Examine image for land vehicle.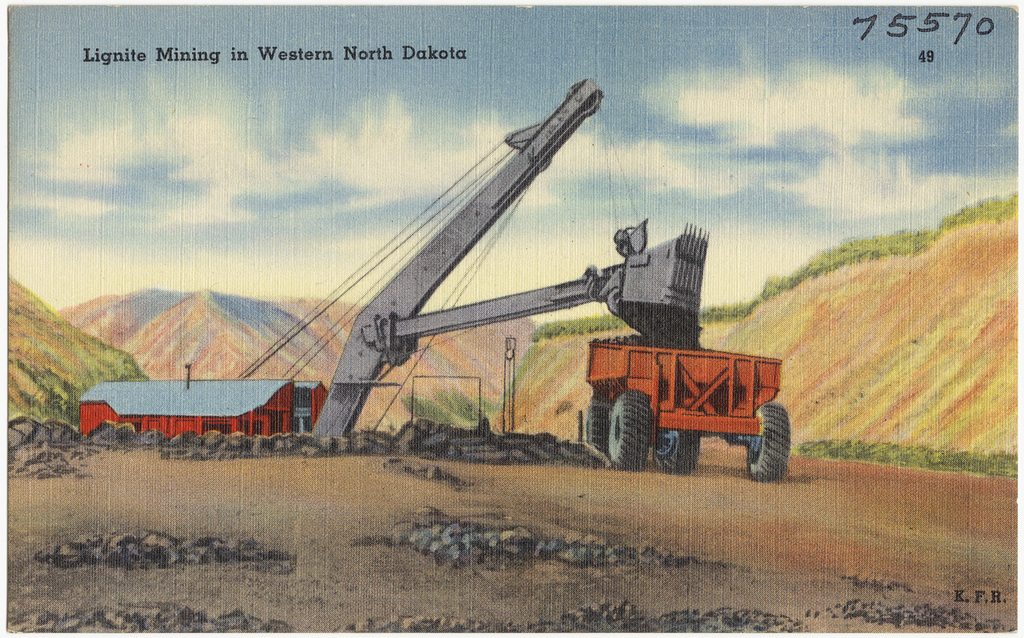
Examination result: [362,217,793,482].
